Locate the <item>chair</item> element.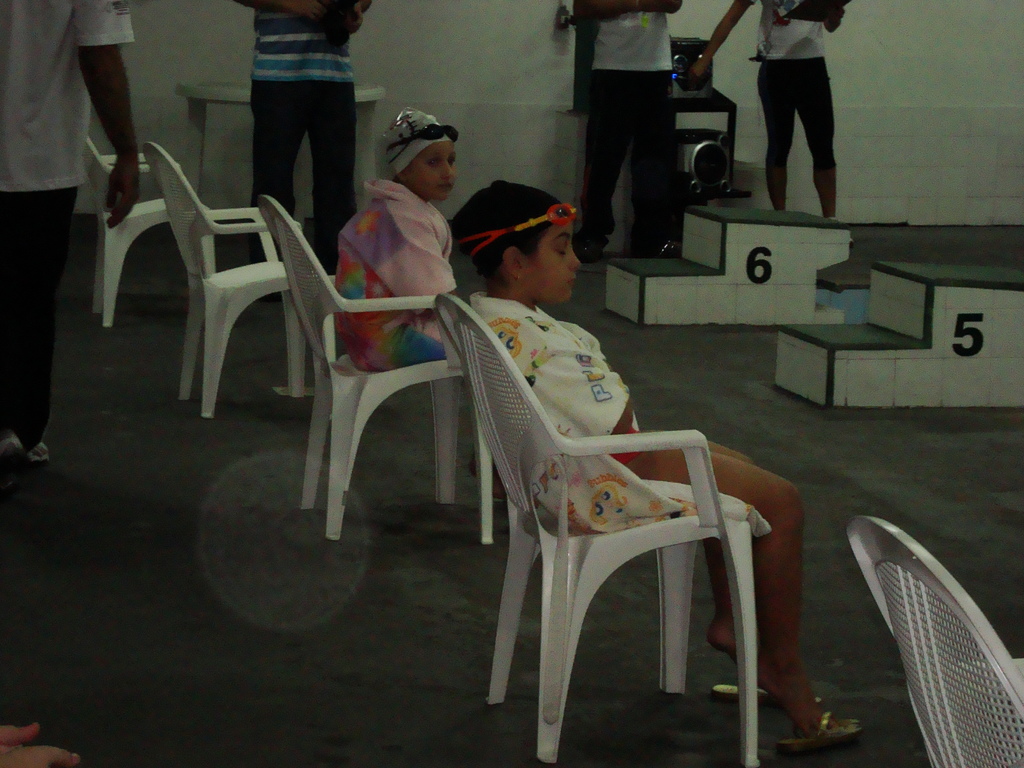
Element bbox: 419, 335, 779, 757.
